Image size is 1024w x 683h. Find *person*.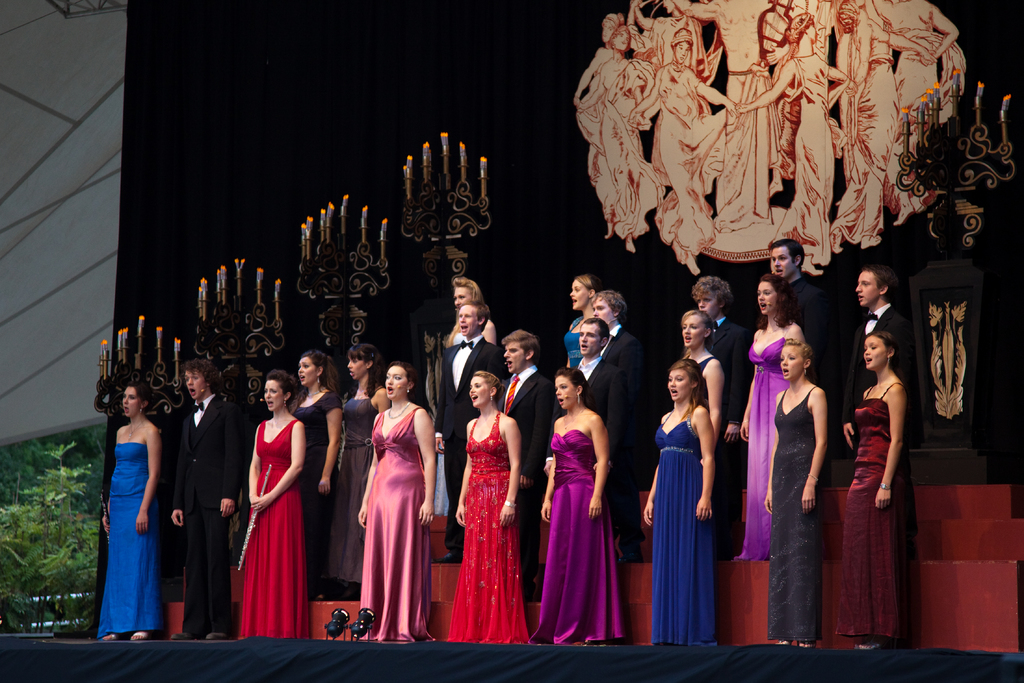
left=572, top=320, right=618, bottom=474.
